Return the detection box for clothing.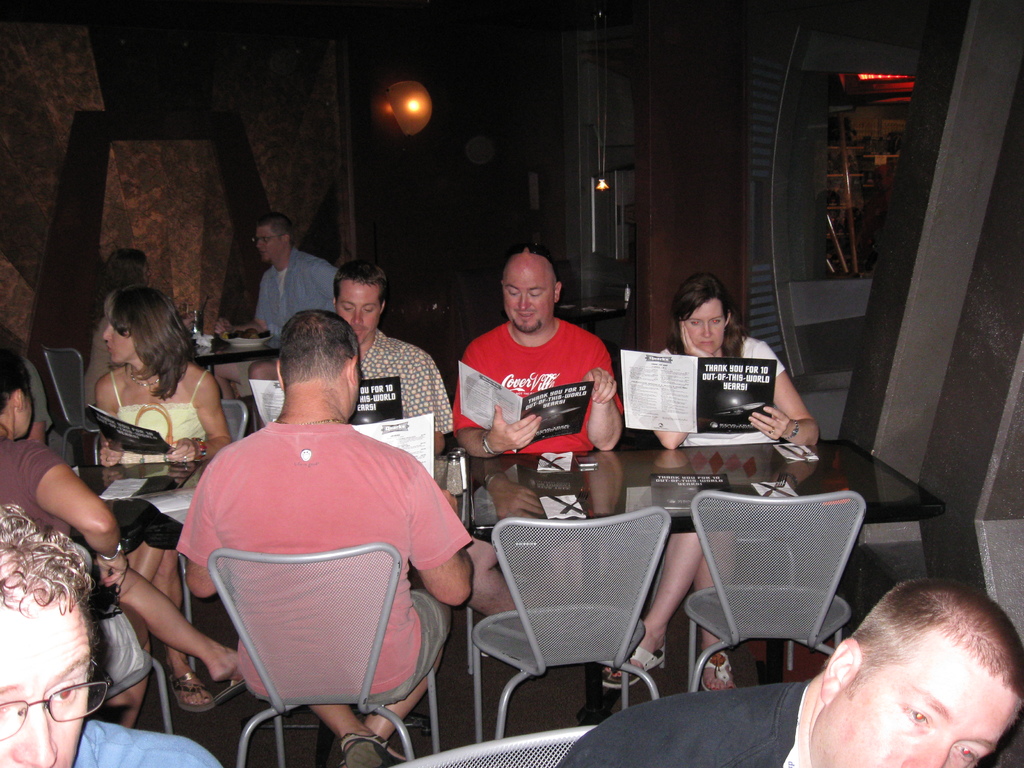
rect(362, 334, 463, 441).
